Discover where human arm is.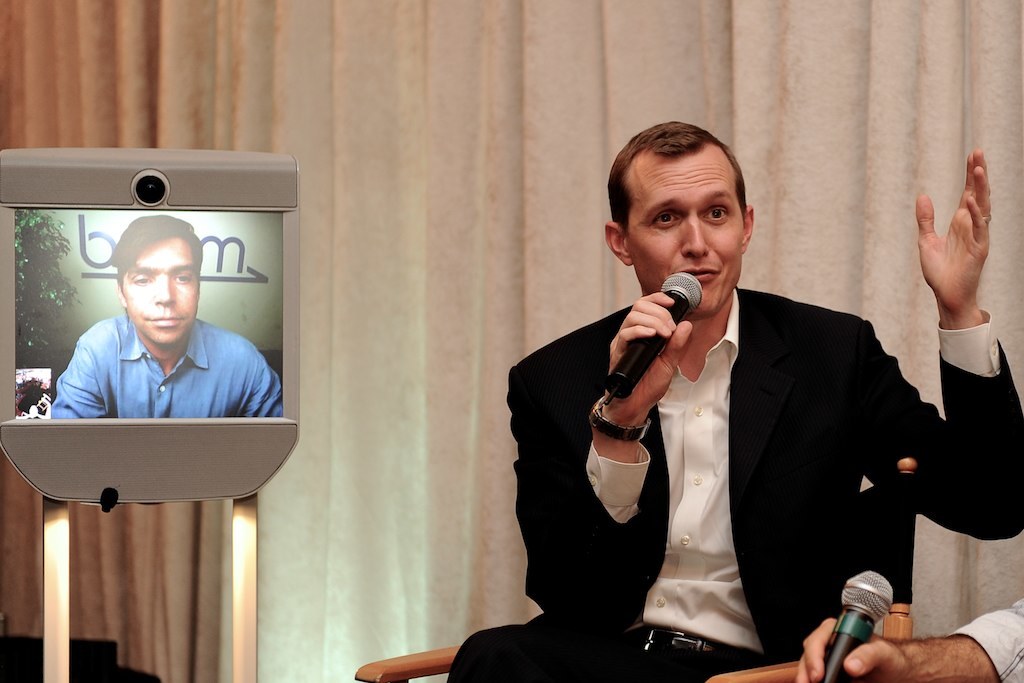
Discovered at x1=233, y1=357, x2=283, y2=424.
